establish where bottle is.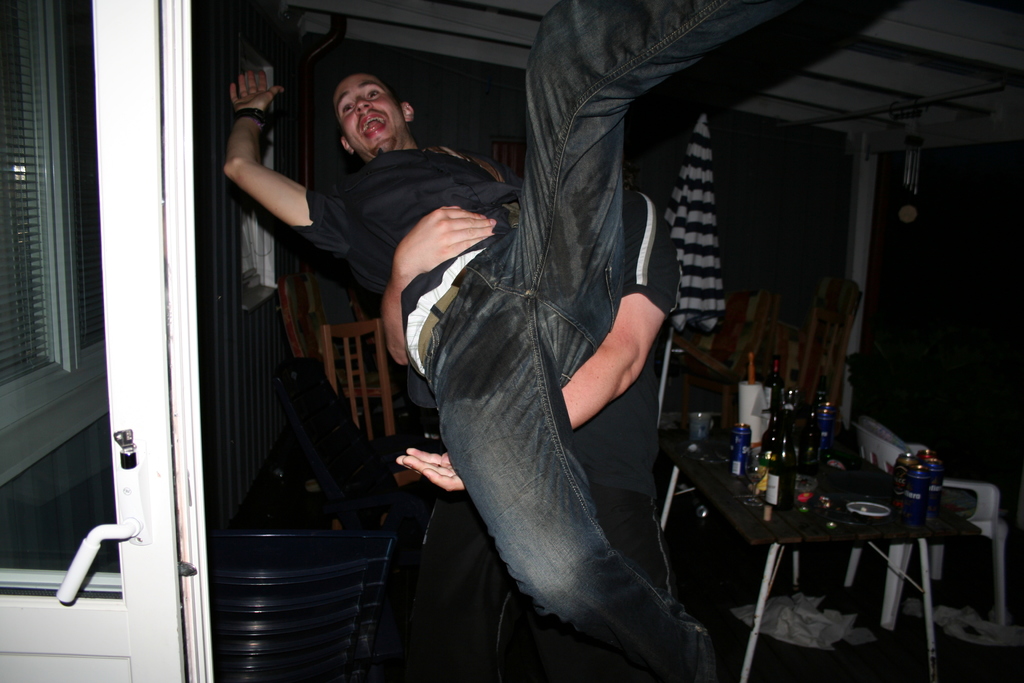
Established at (left=767, top=390, right=797, bottom=513).
